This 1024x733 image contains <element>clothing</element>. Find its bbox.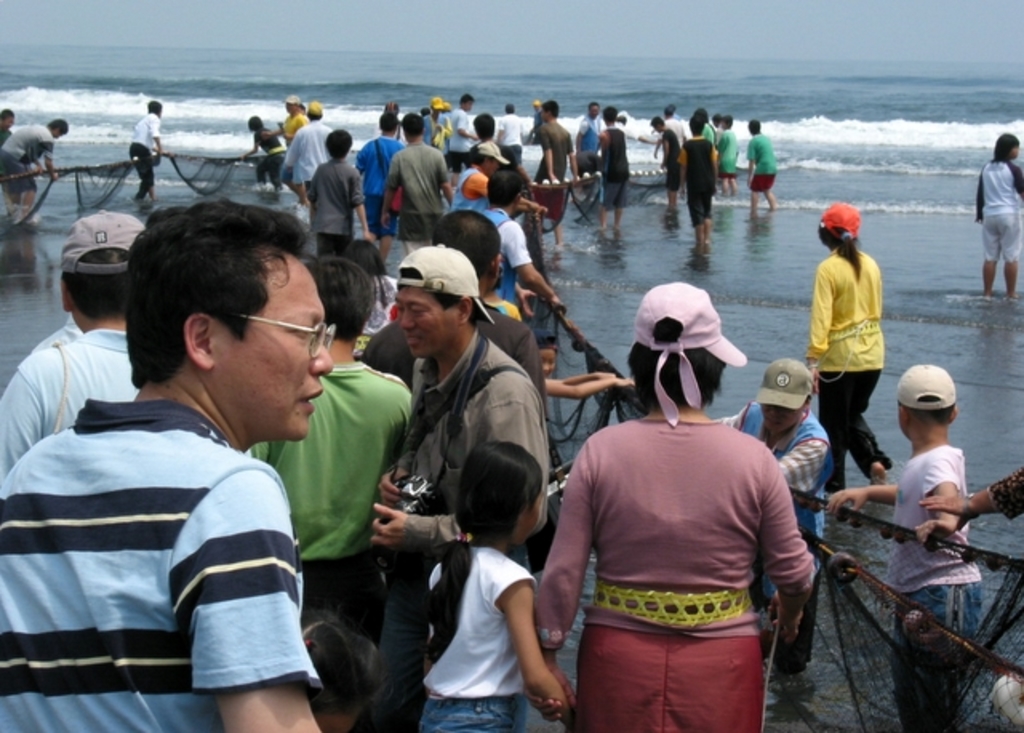
x1=344, y1=131, x2=408, y2=253.
